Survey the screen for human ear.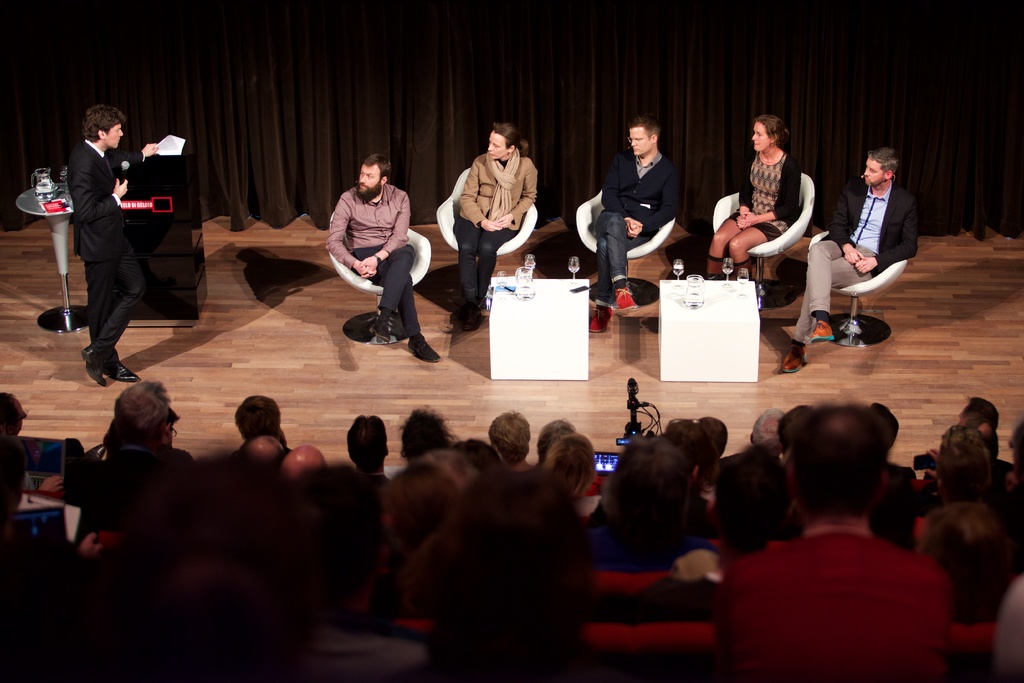
Survey found: x1=381, y1=175, x2=387, y2=183.
